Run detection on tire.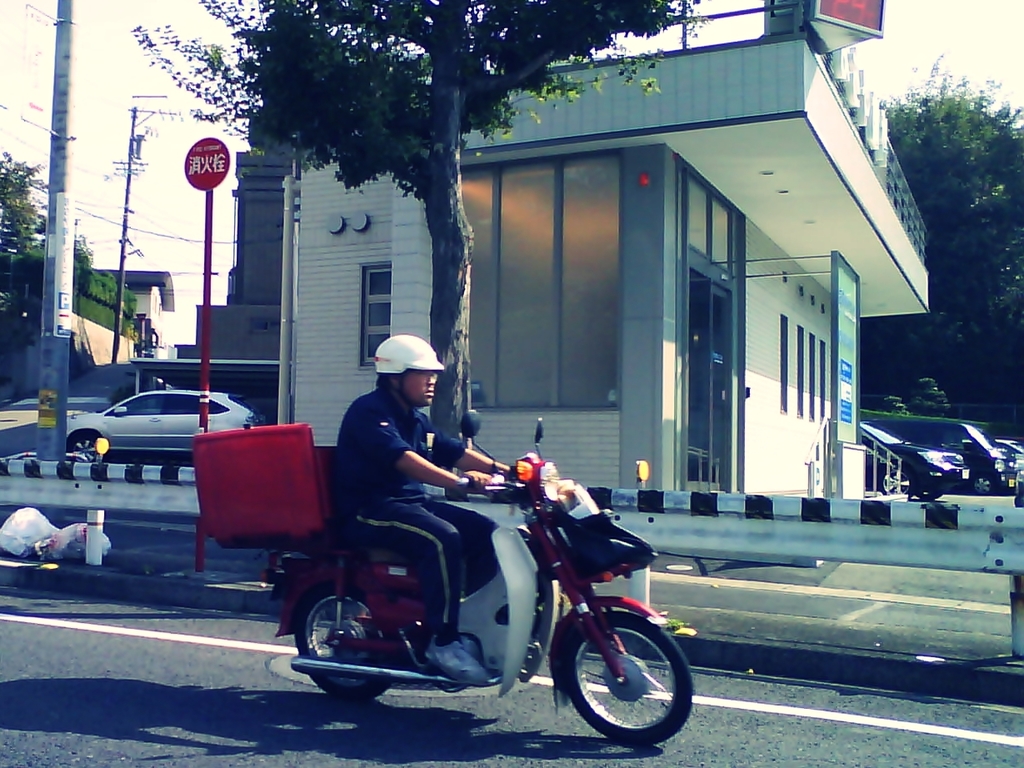
Result: locate(550, 615, 681, 749).
